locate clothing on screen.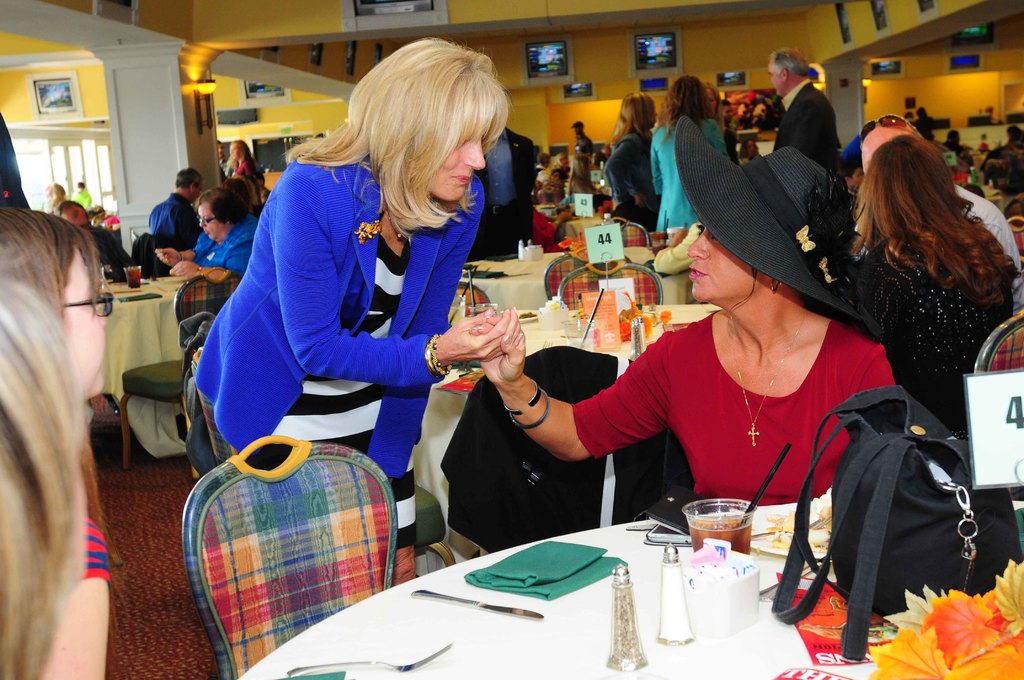
On screen at Rect(235, 159, 261, 185).
